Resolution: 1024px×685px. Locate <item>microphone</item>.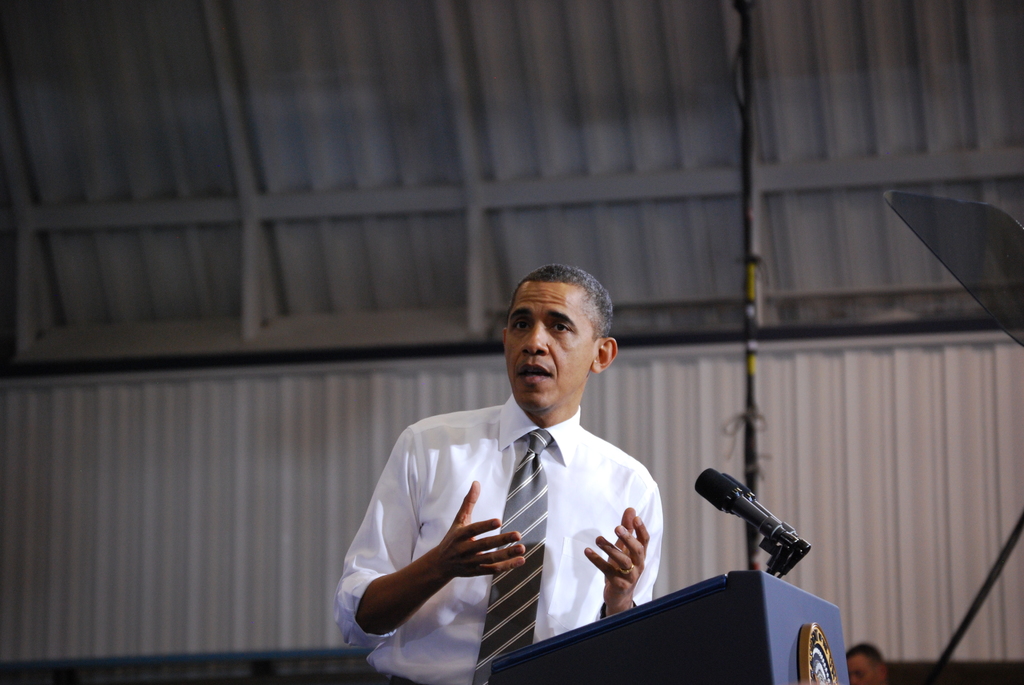
<bbox>692, 462, 826, 590</bbox>.
